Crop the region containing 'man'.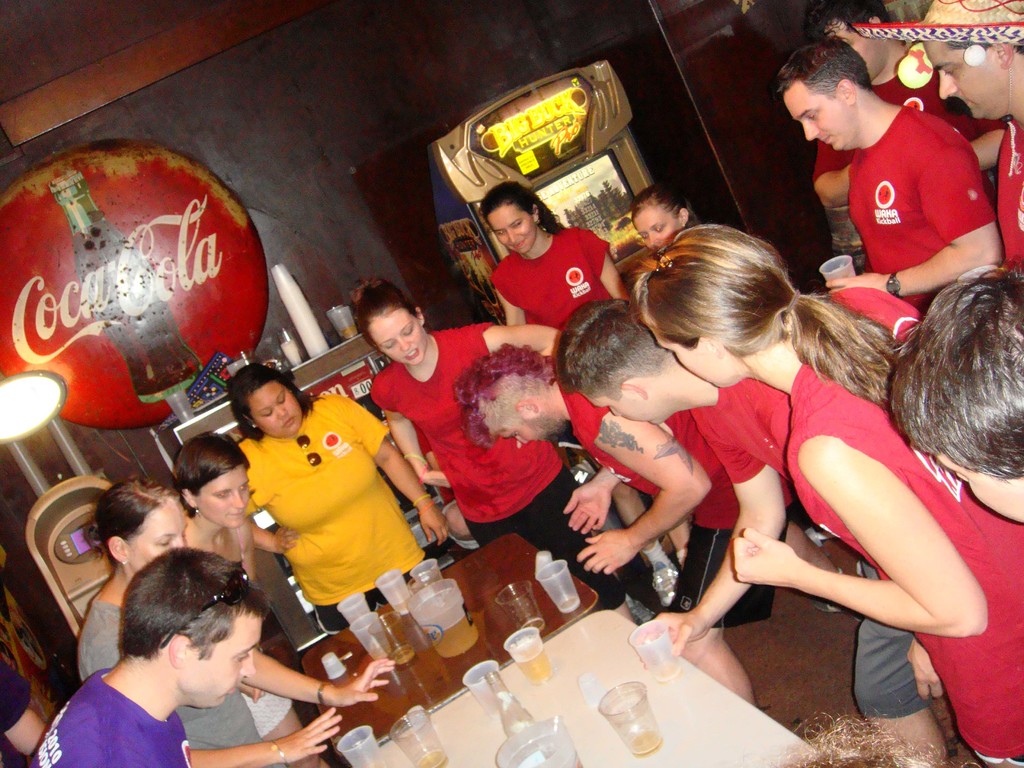
Crop region: crop(25, 550, 276, 767).
